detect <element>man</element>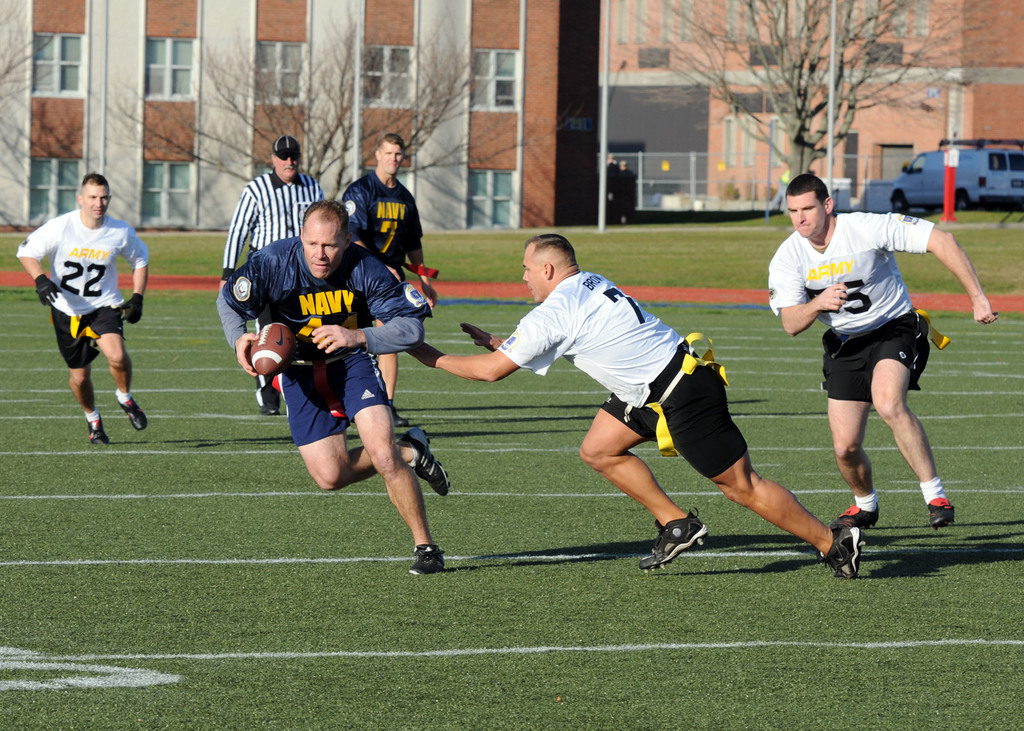
select_region(408, 232, 863, 580)
